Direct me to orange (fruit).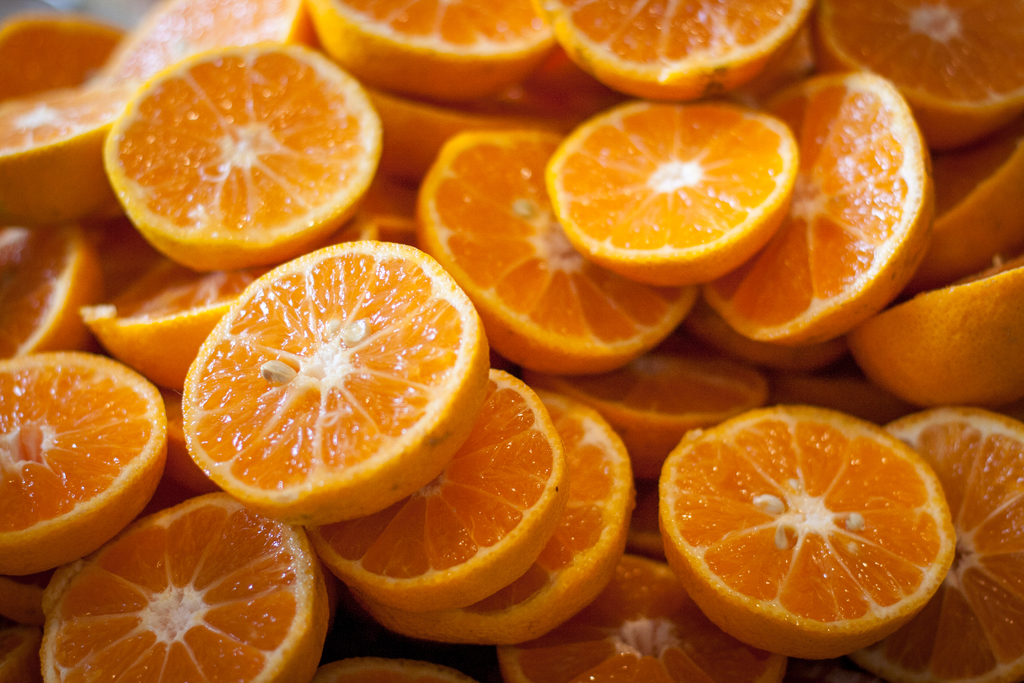
Direction: <region>492, 561, 781, 671</region>.
